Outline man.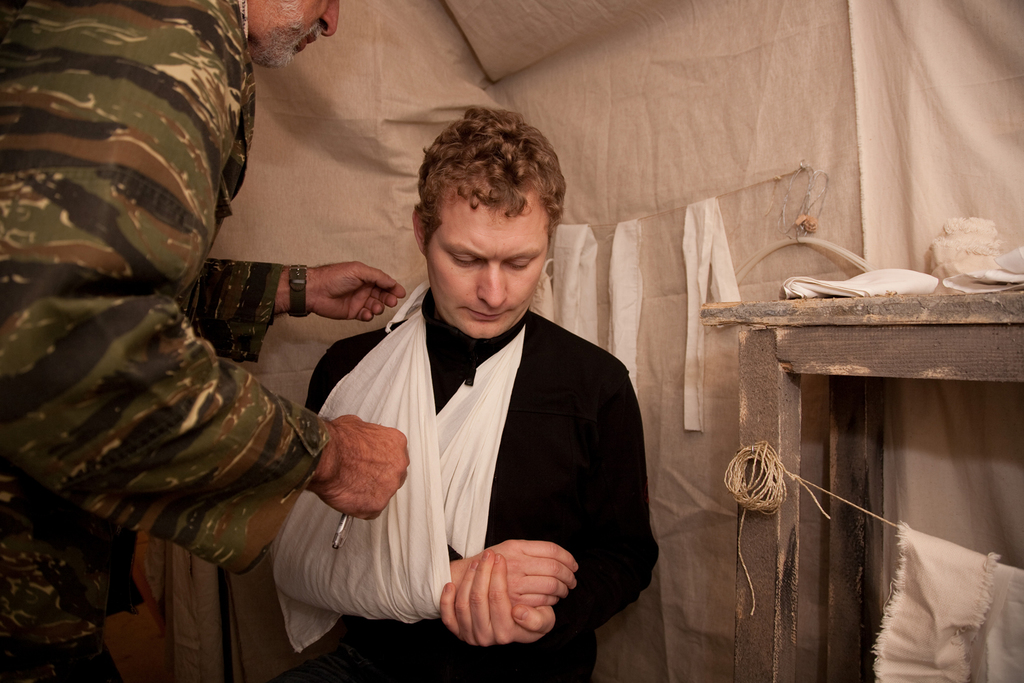
Outline: pyautogui.locateOnScreen(266, 142, 650, 671).
